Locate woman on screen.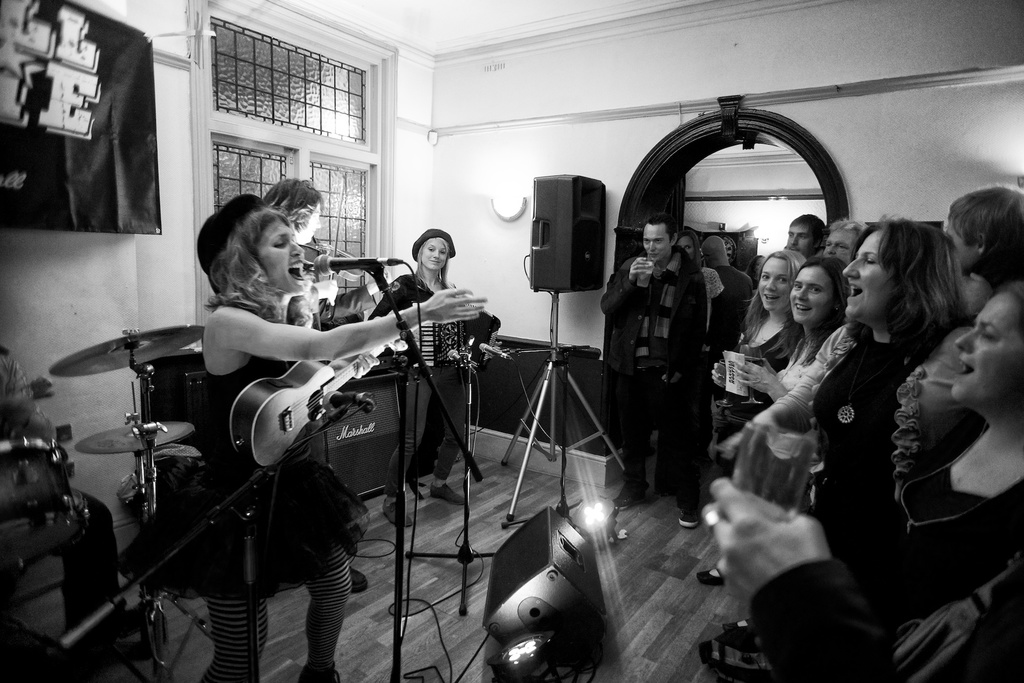
On screen at [844,293,1023,662].
